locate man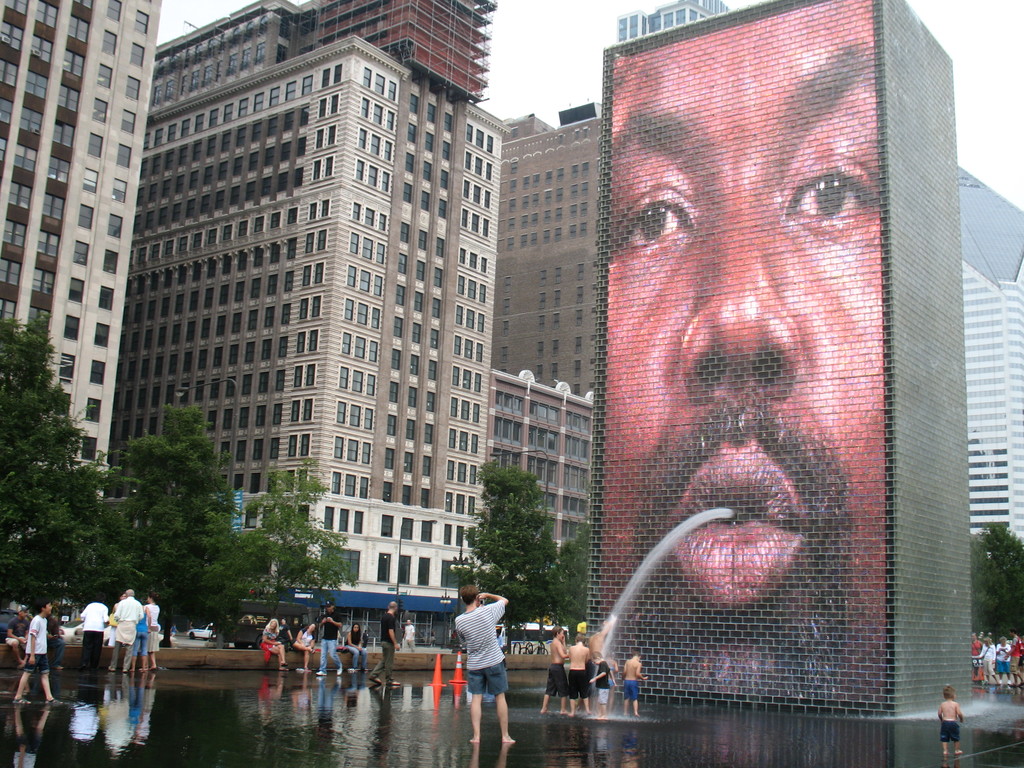
bbox(1002, 630, 1023, 687)
